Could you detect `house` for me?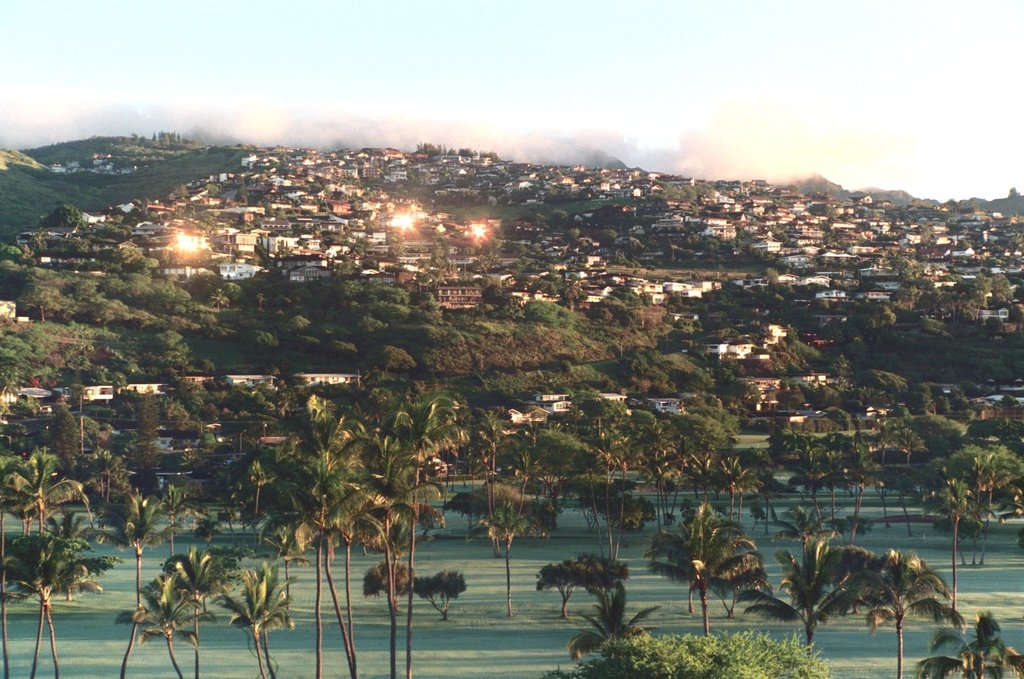
Detection result: crop(851, 227, 870, 245).
